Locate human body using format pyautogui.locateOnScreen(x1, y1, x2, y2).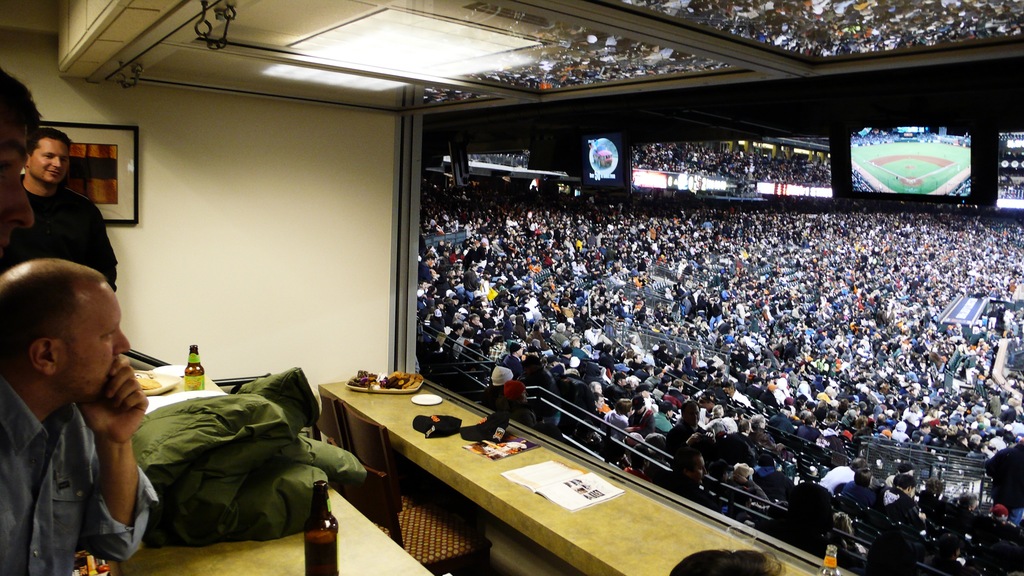
pyautogui.locateOnScreen(588, 275, 597, 285).
